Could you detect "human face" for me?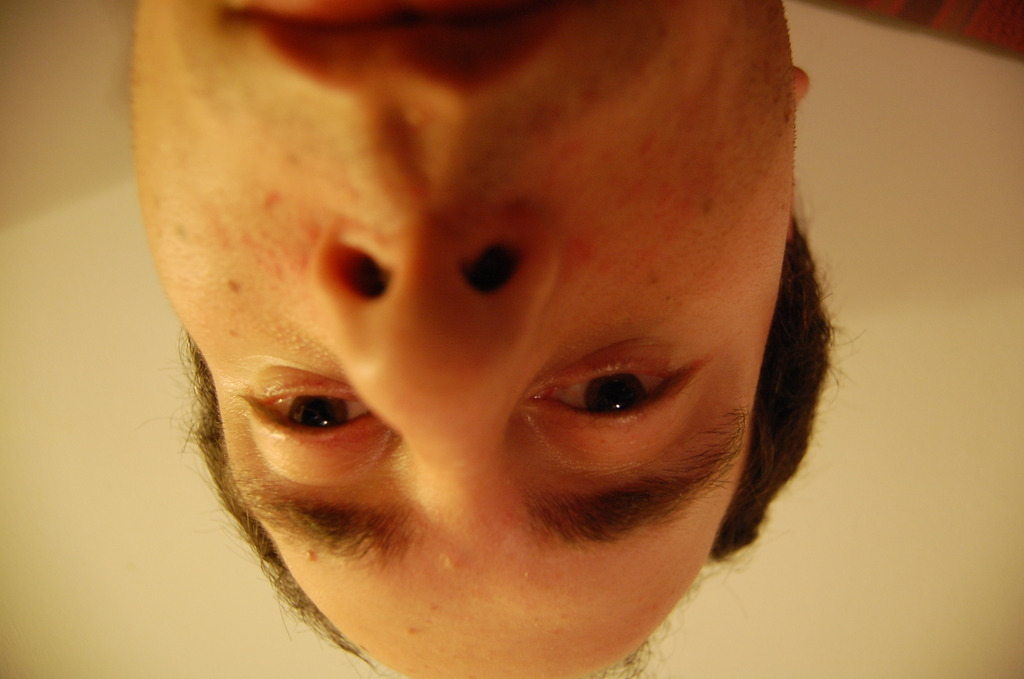
Detection result: <bbox>131, 0, 795, 678</bbox>.
